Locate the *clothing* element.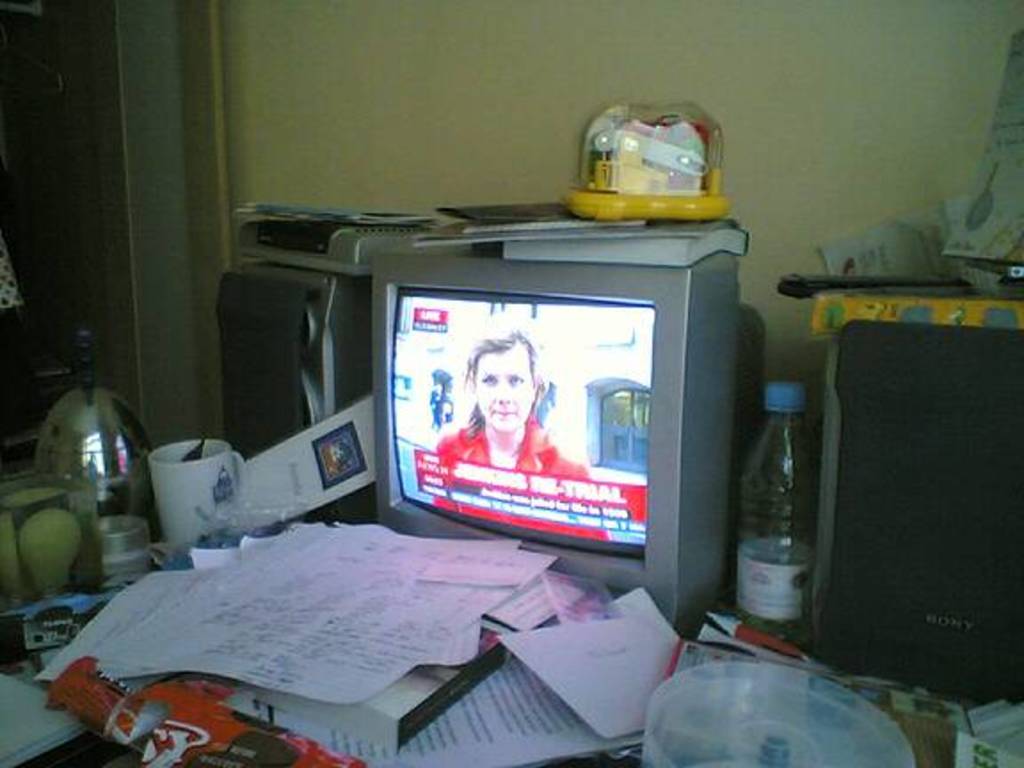
Element bbox: 430:423:599:542.
